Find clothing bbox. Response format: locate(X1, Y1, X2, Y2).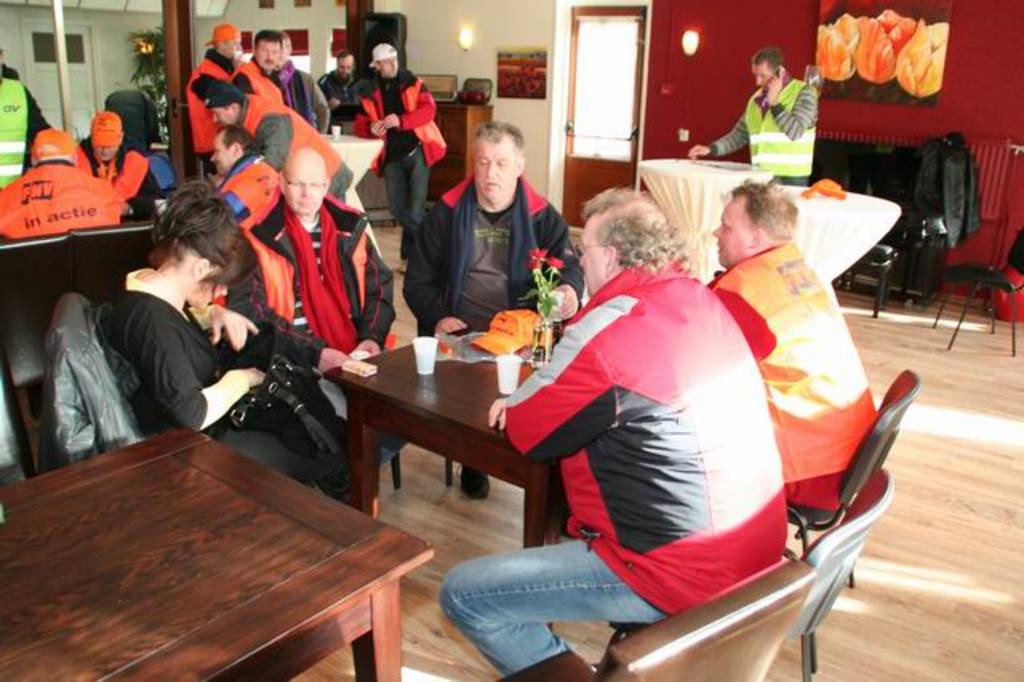
locate(194, 64, 227, 157).
